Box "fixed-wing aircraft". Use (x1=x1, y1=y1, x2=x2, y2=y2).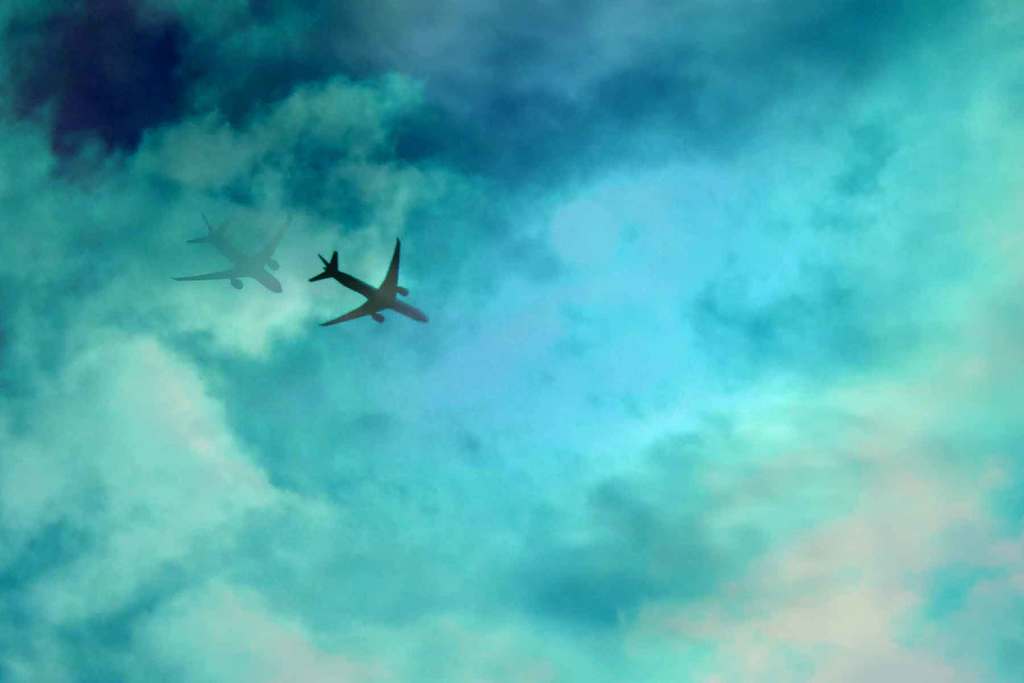
(x1=169, y1=204, x2=298, y2=295).
